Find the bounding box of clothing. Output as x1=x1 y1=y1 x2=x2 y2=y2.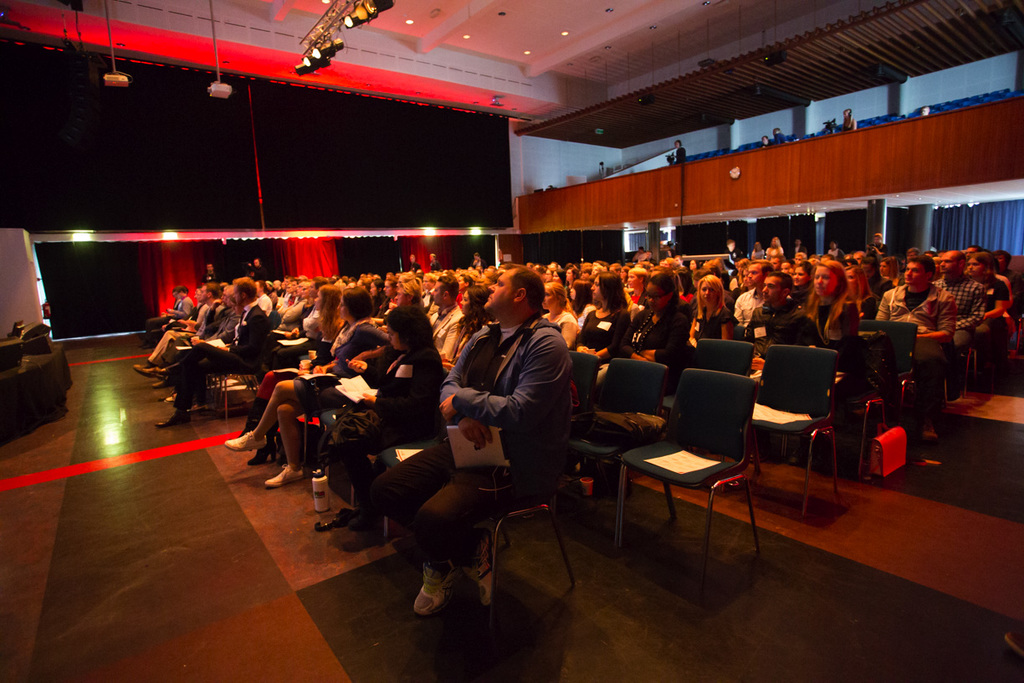
x1=297 y1=319 x2=379 y2=406.
